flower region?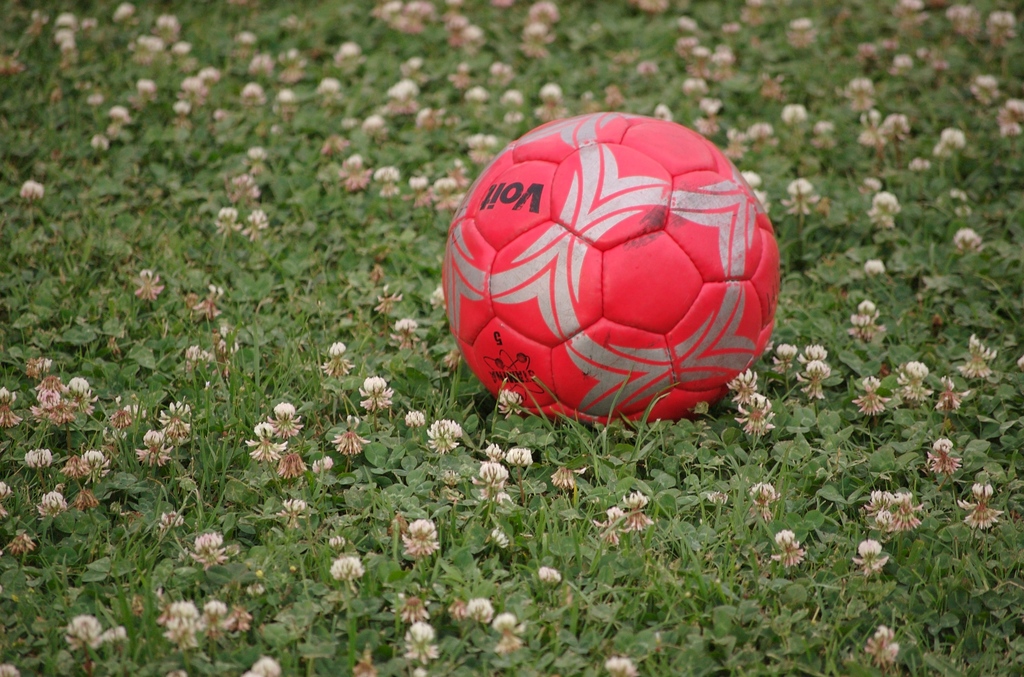
[357,374,400,413]
